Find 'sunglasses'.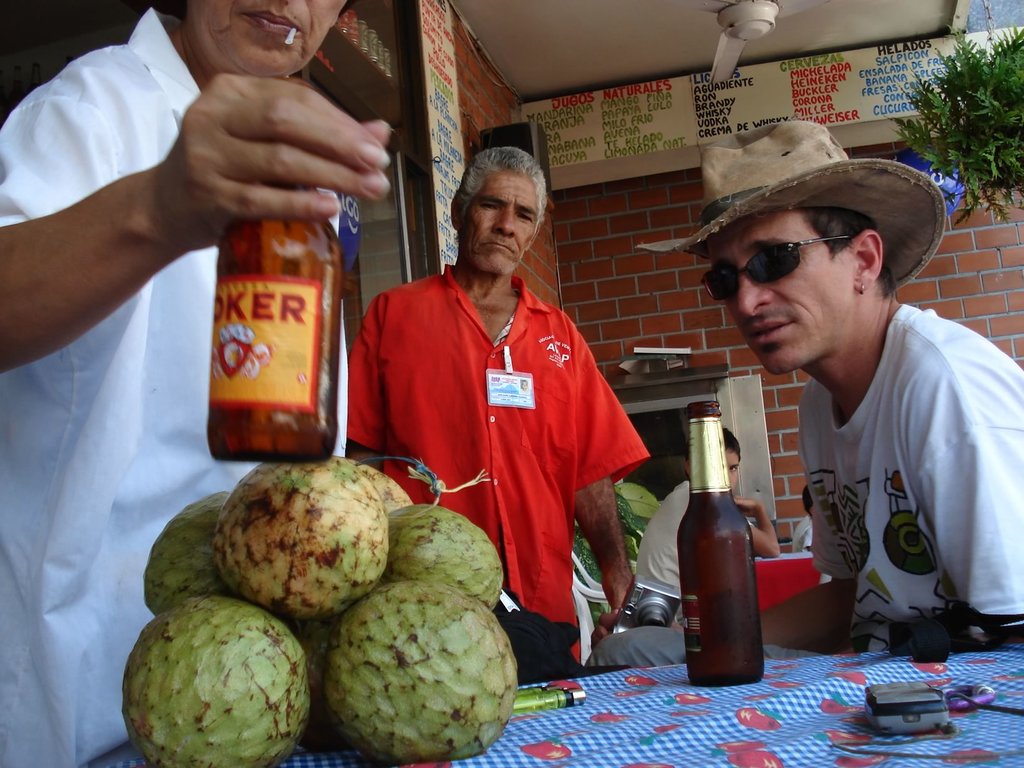
<bbox>700, 232, 857, 302</bbox>.
